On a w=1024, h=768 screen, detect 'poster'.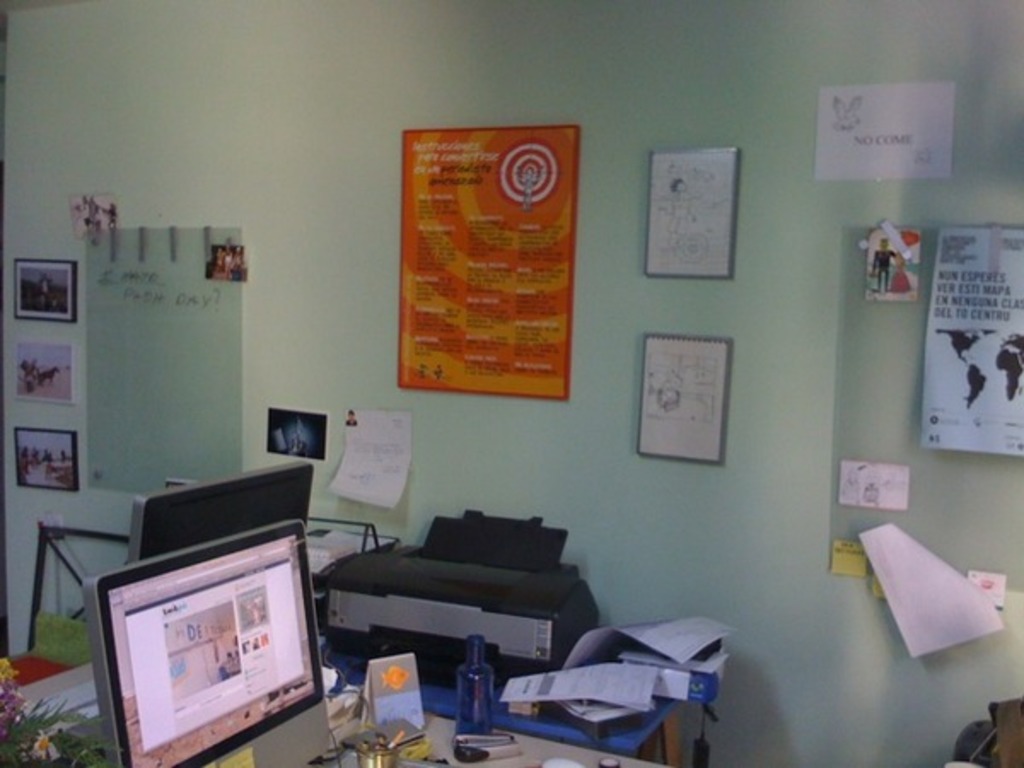
266/406/326/456.
